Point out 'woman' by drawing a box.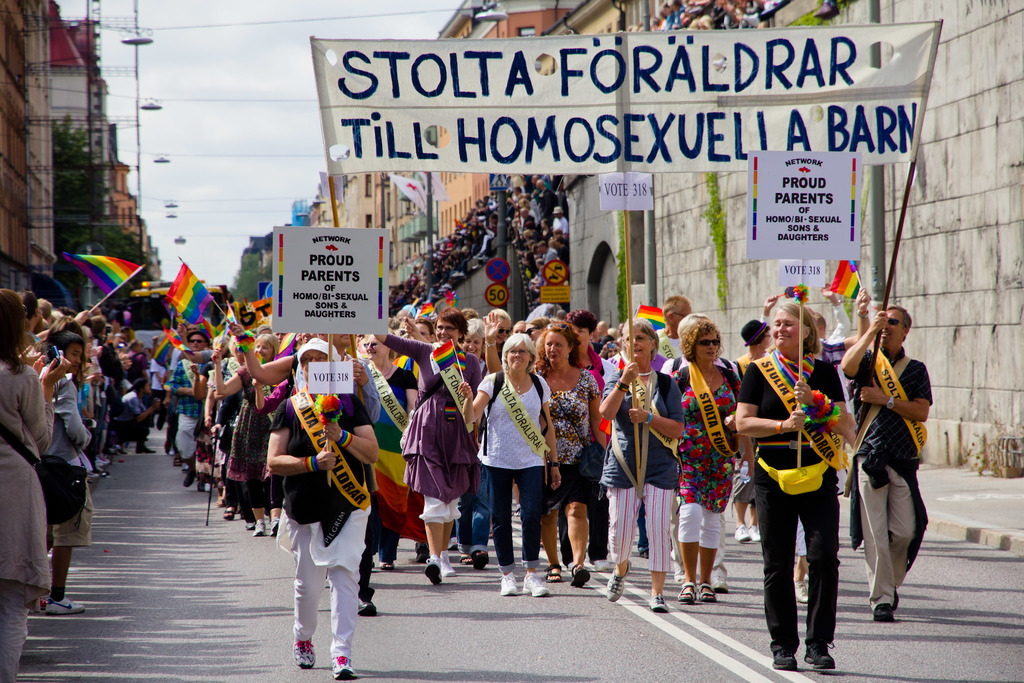
(0,283,60,682).
